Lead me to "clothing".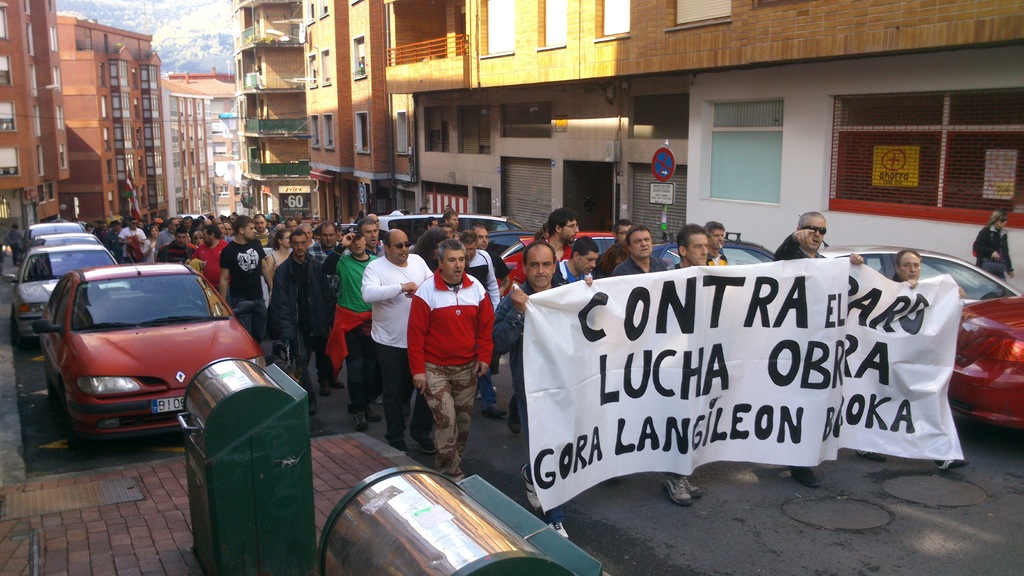
Lead to {"left": 154, "top": 230, "right": 173, "bottom": 257}.
